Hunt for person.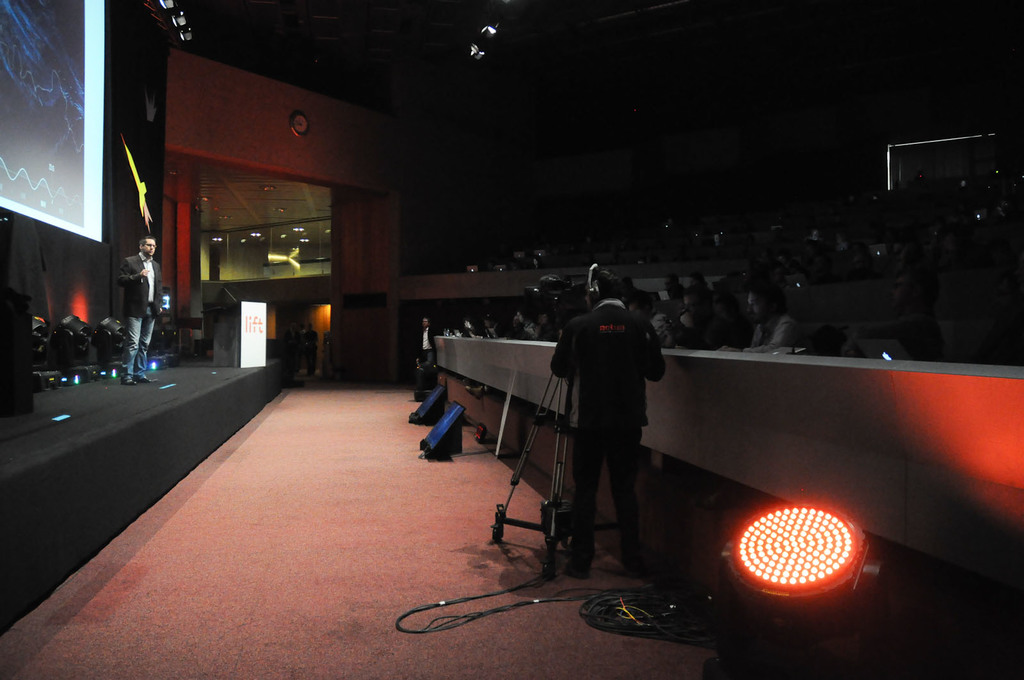
Hunted down at (116, 235, 164, 384).
